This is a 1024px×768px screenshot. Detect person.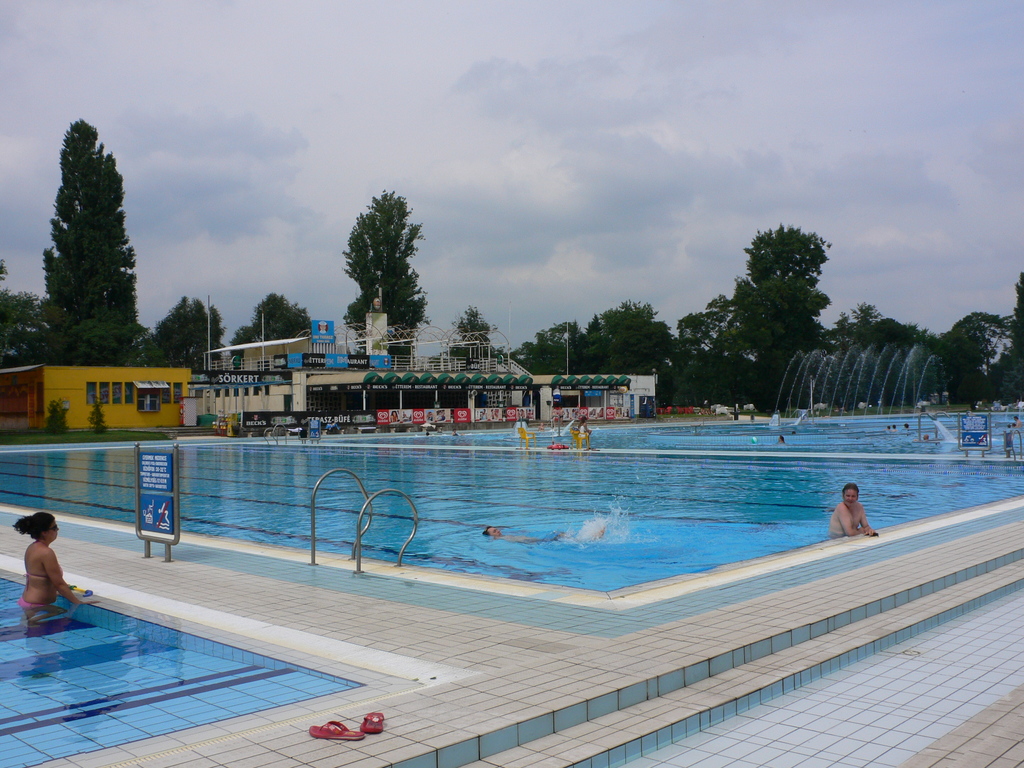
rect(537, 424, 547, 434).
